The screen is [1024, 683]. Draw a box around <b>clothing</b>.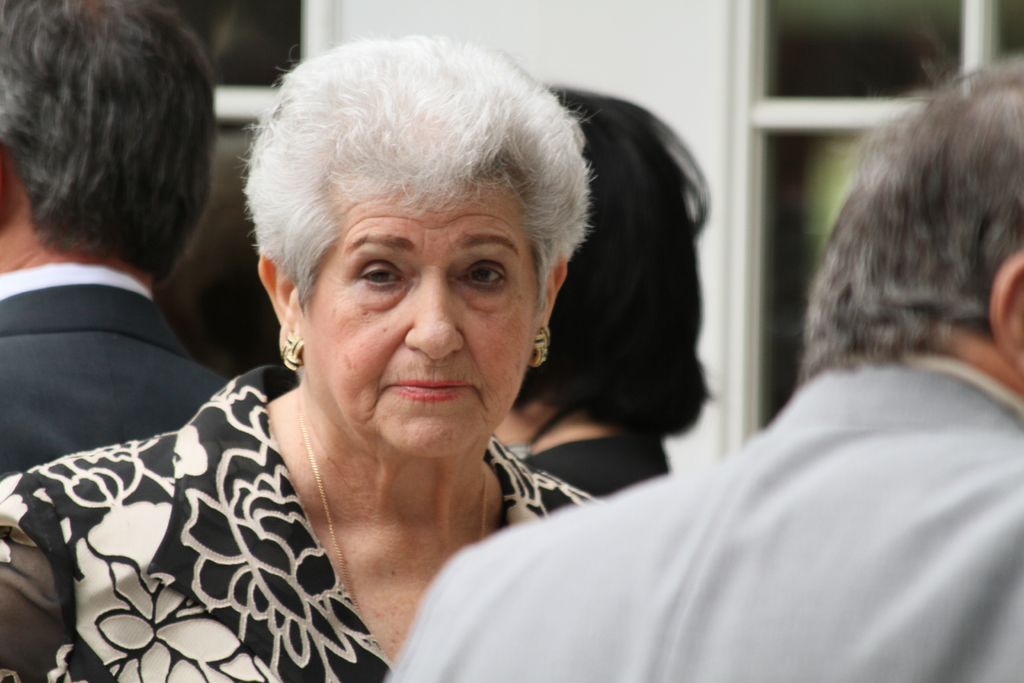
pyautogui.locateOnScreen(0, 368, 597, 682).
